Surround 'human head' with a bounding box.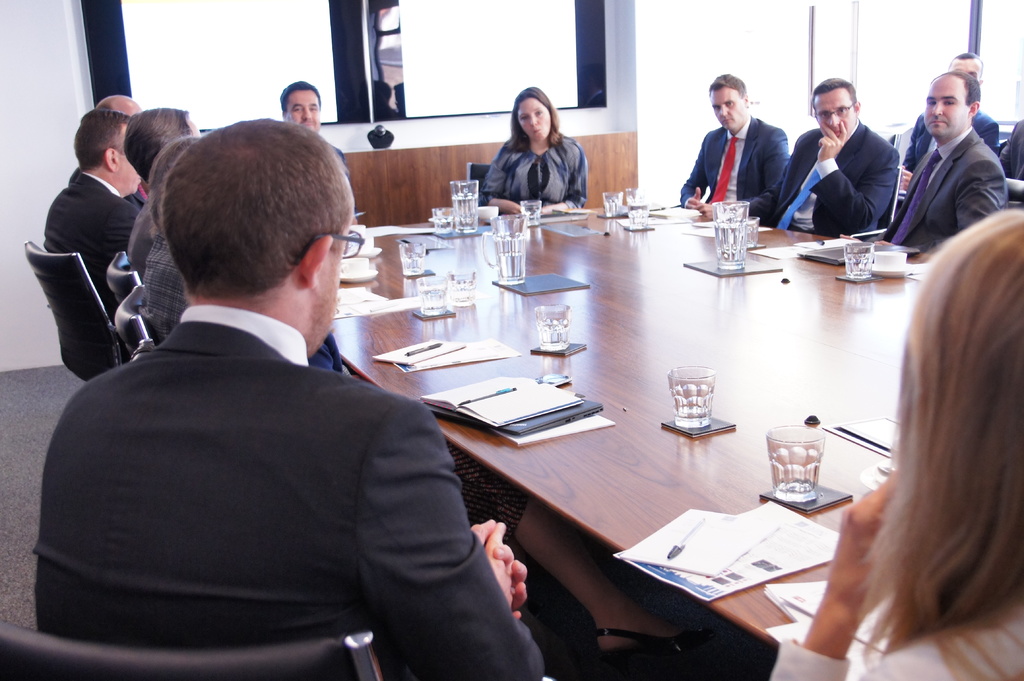
box(812, 76, 859, 140).
